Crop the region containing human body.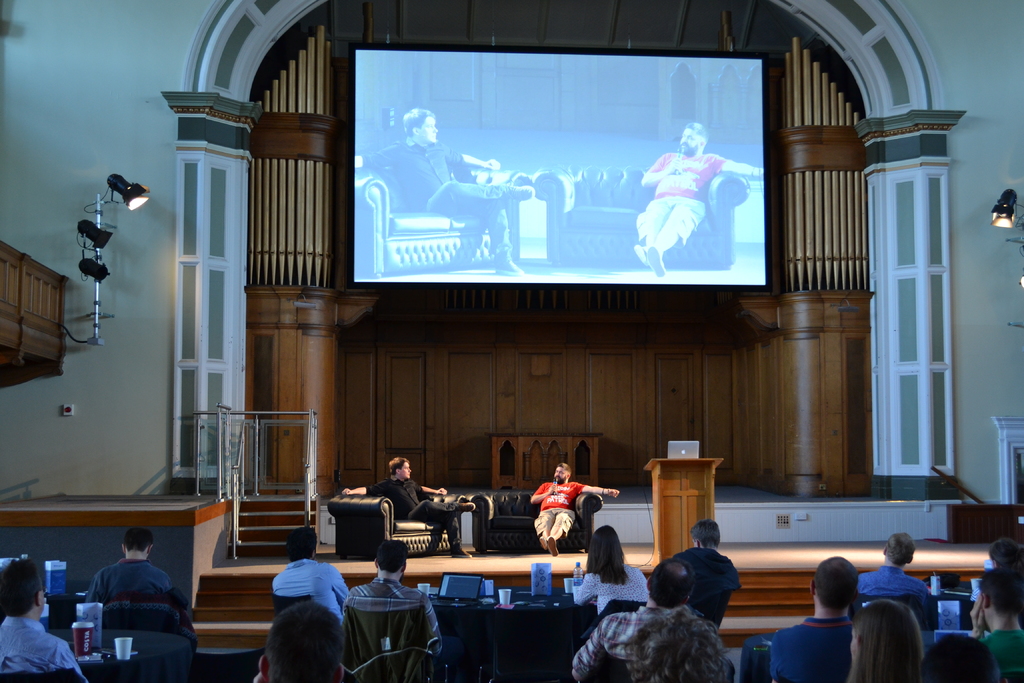
Crop region: 973,620,1023,680.
